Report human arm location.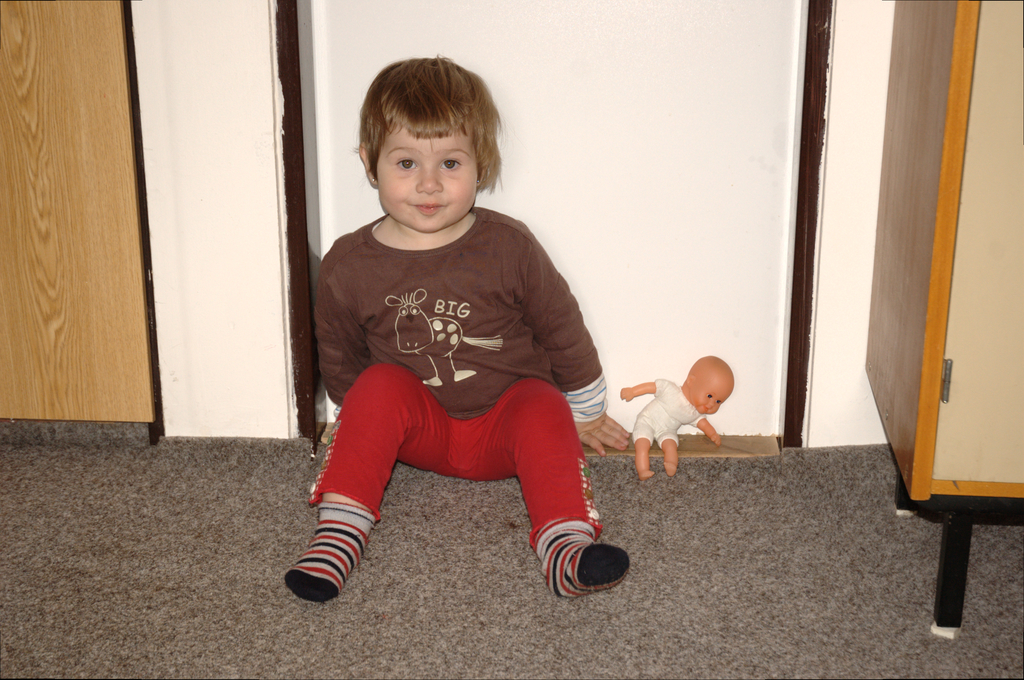
Report: x1=538 y1=275 x2=593 y2=410.
